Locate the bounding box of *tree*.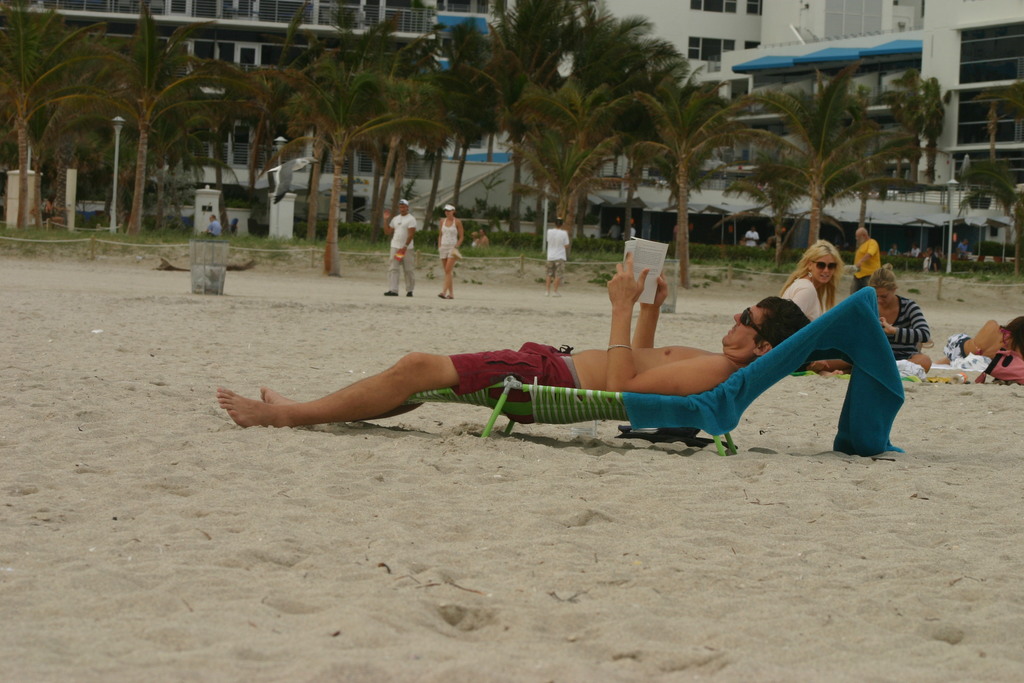
Bounding box: 28, 0, 289, 229.
